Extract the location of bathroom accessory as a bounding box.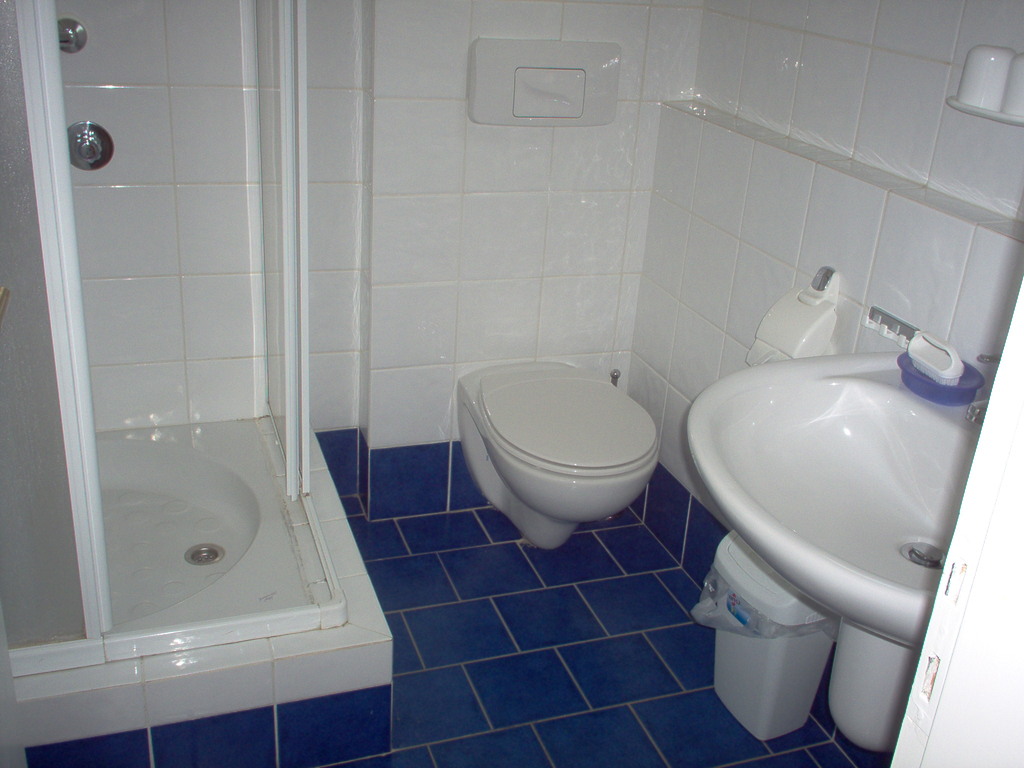
box=[55, 17, 86, 54].
